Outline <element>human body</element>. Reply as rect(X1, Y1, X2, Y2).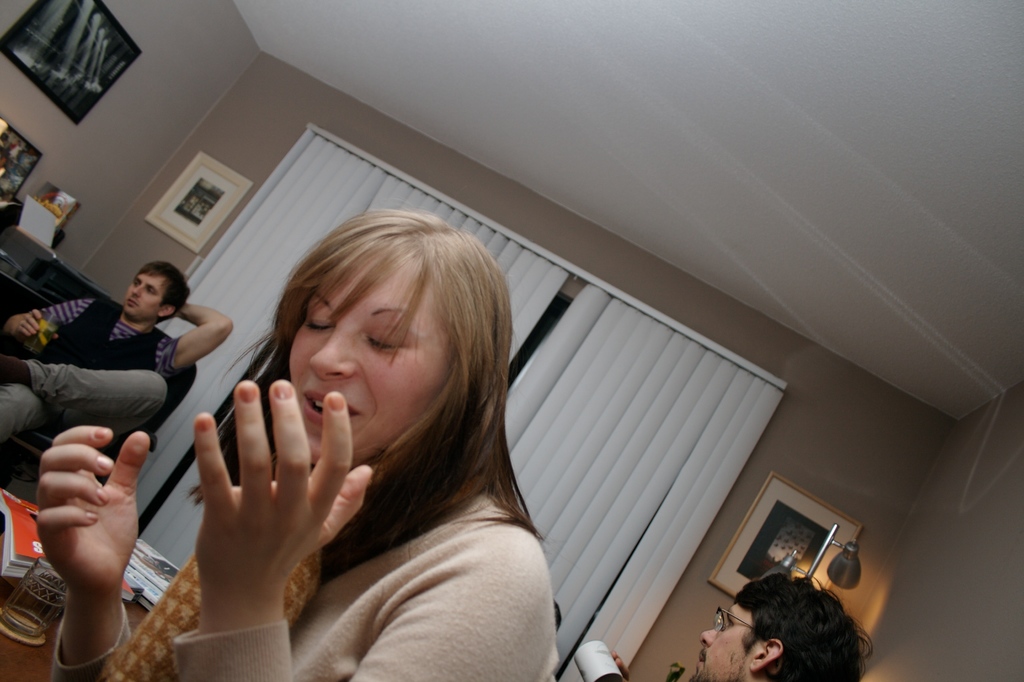
rect(0, 296, 239, 444).
